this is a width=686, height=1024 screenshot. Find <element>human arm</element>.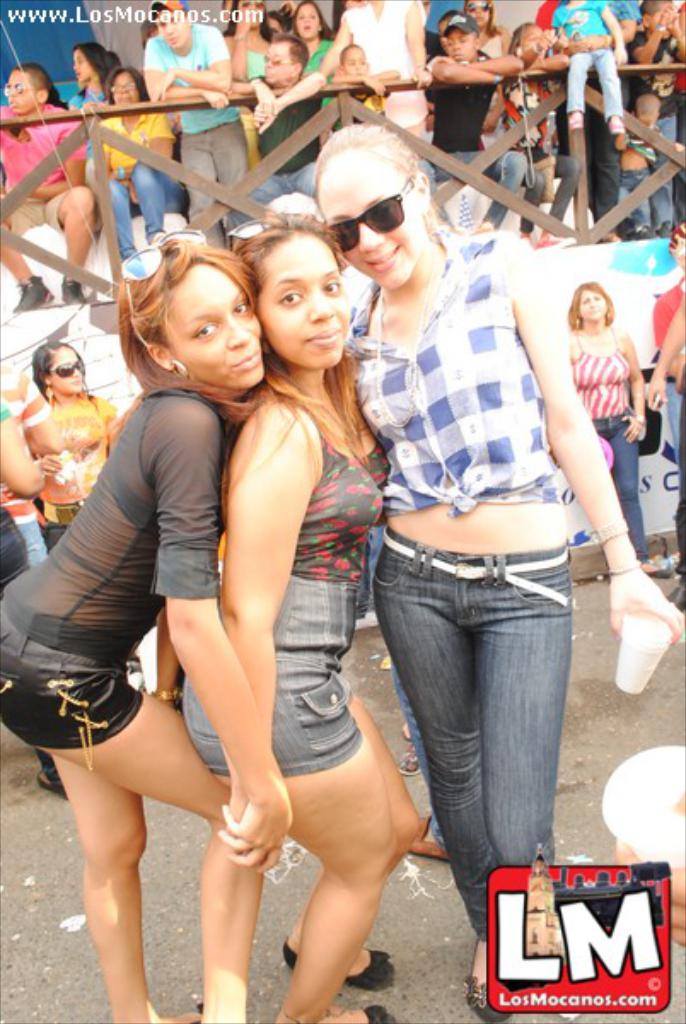
Bounding box: <box>515,27,560,68</box>.
